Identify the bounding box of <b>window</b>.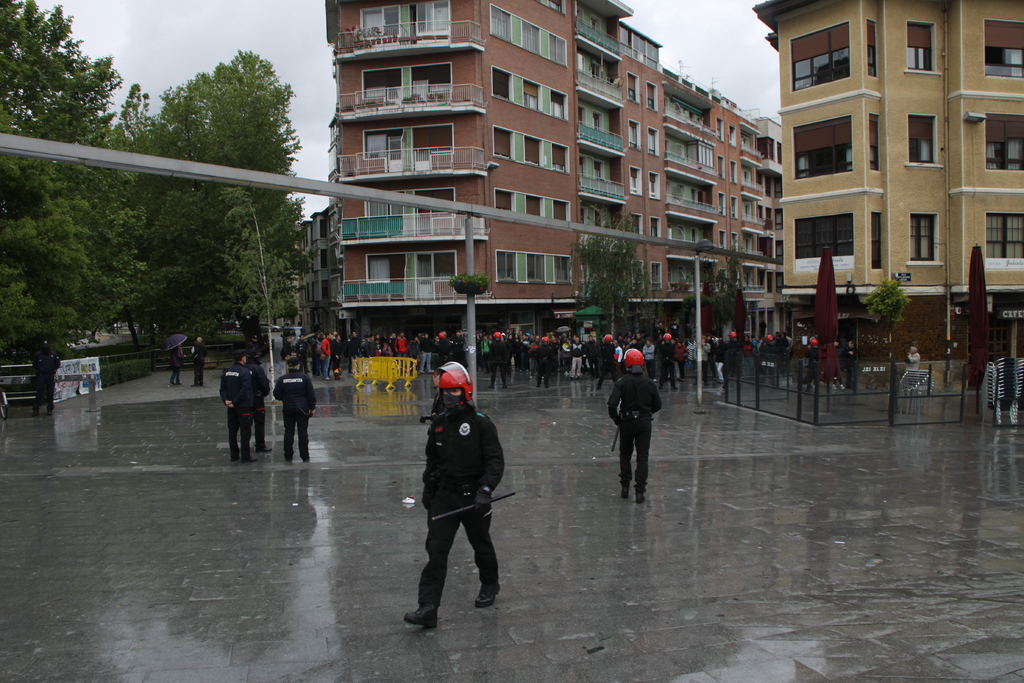
pyautogui.locateOnScreen(488, 66, 514, 102).
